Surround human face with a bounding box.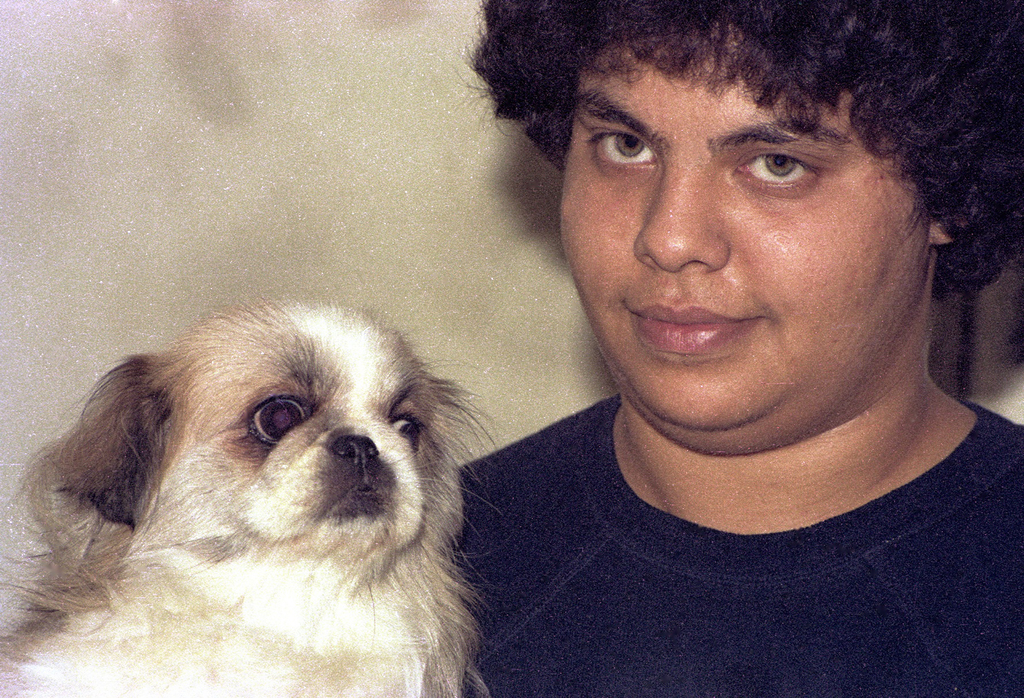
left=560, top=45, right=926, bottom=455.
